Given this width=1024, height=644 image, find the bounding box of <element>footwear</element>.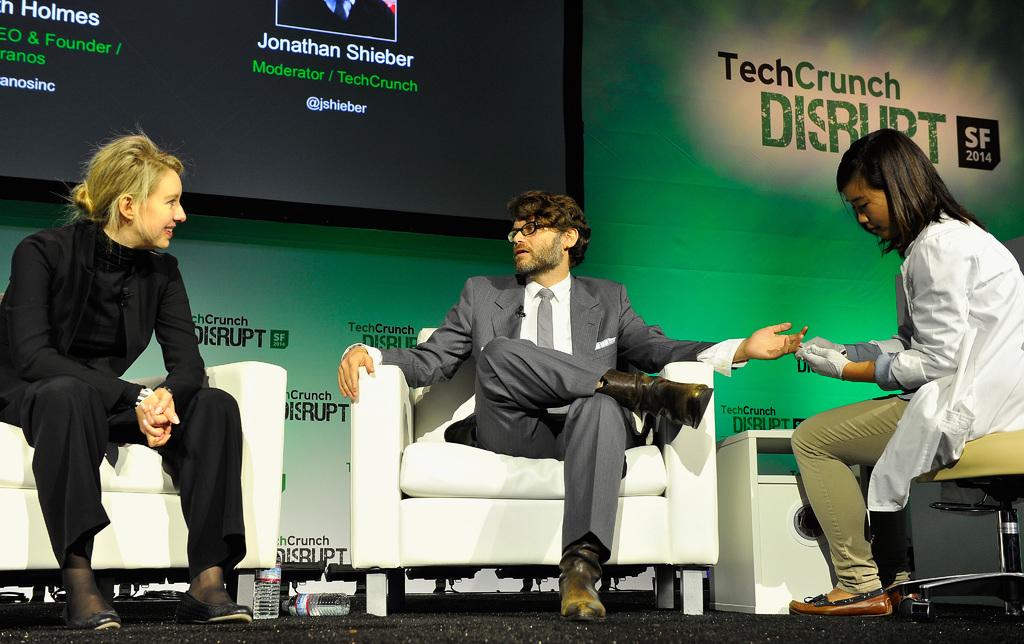
(left=39, top=554, right=104, bottom=634).
